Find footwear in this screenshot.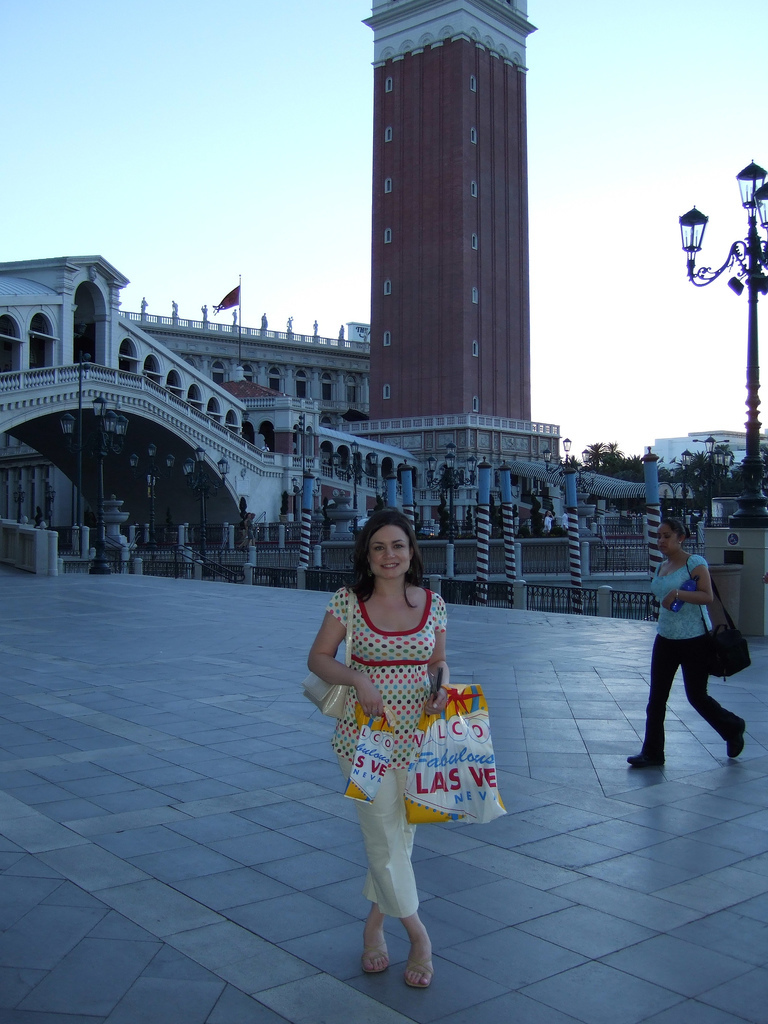
The bounding box for footwear is <box>365,916,445,987</box>.
